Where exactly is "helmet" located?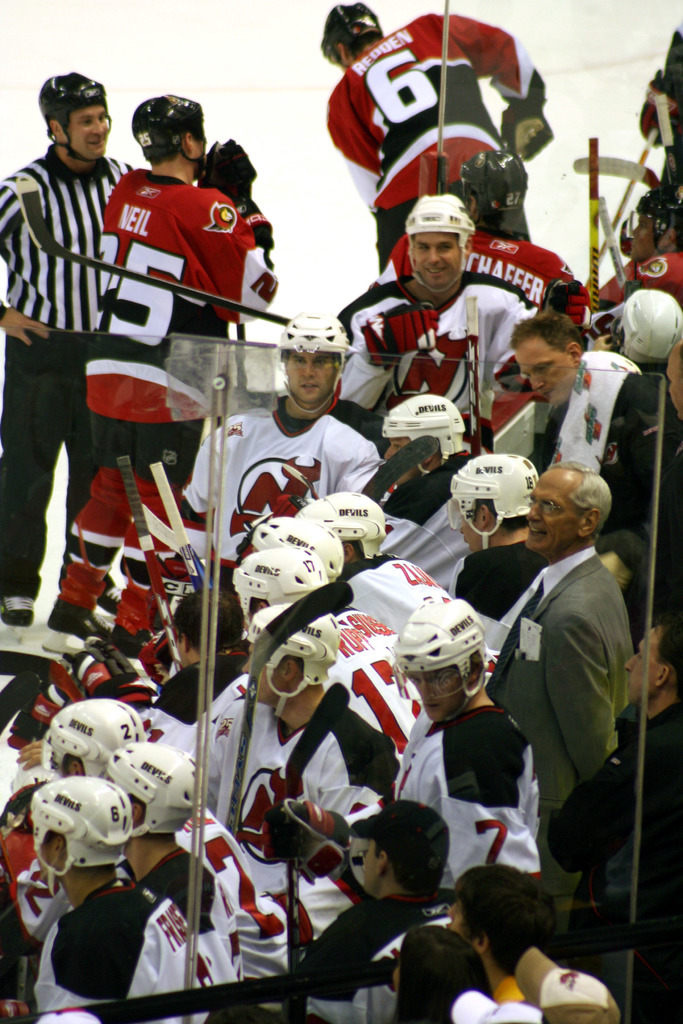
Its bounding box is (x1=40, y1=692, x2=152, y2=785).
